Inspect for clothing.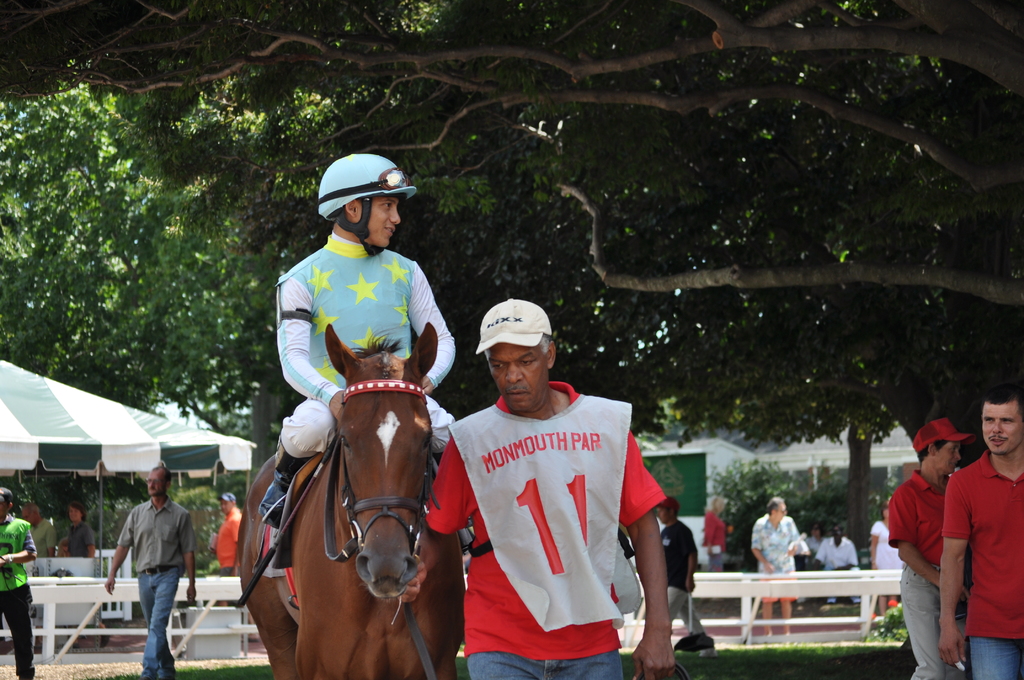
Inspection: crop(886, 470, 966, 679).
